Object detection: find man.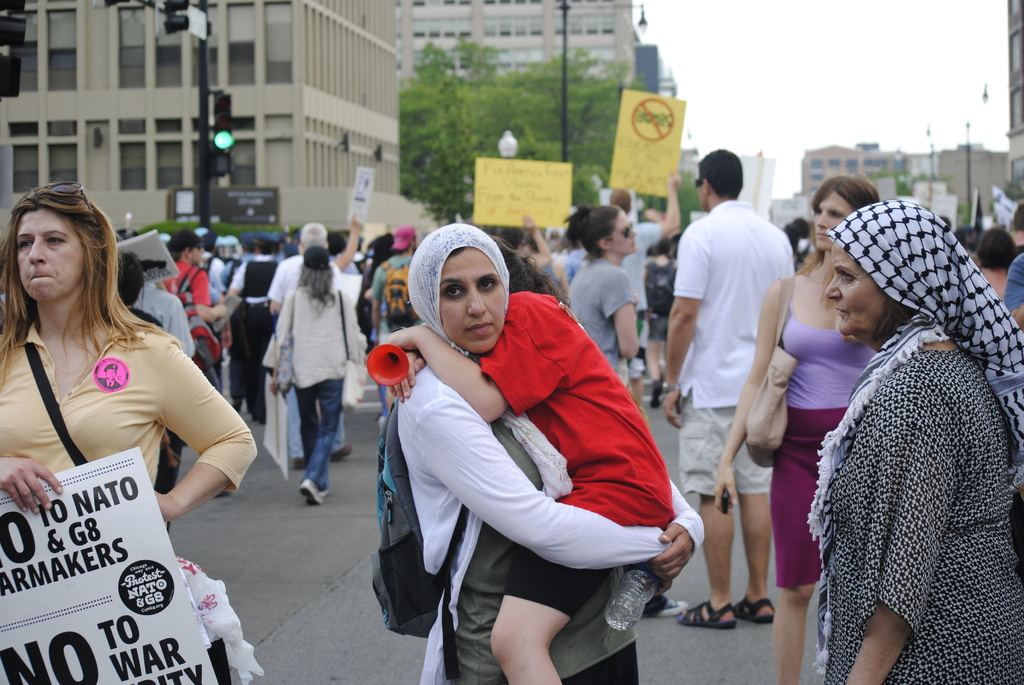
bbox=[114, 253, 189, 530].
